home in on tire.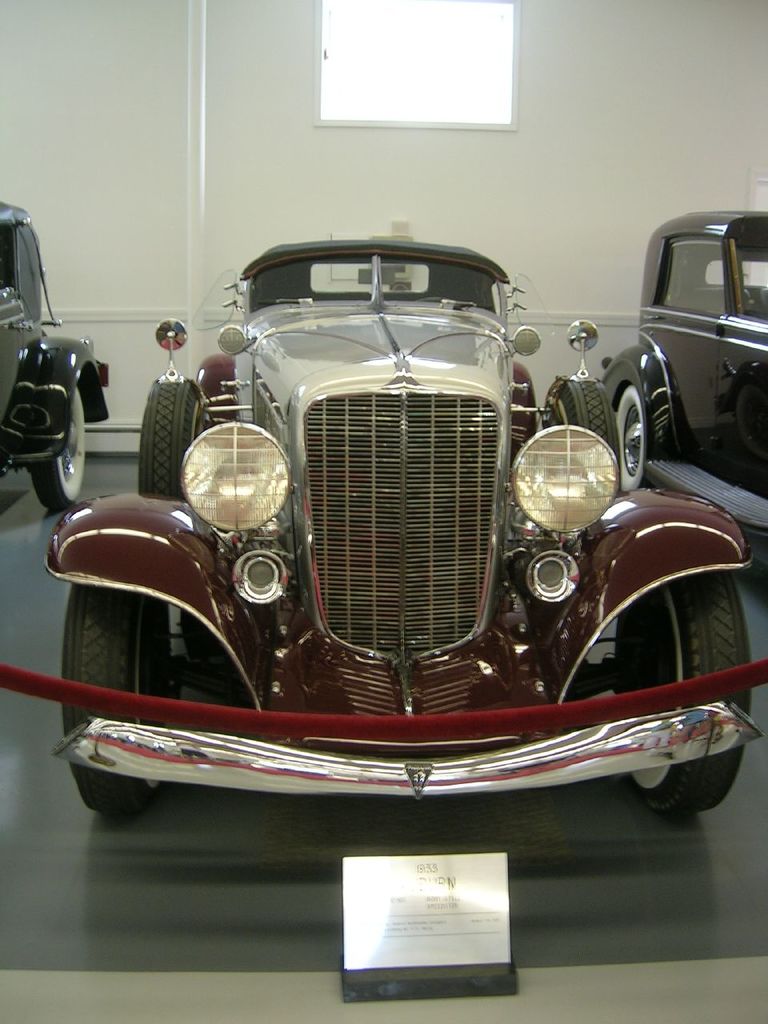
Homed in at x1=614 y1=568 x2=754 y2=818.
